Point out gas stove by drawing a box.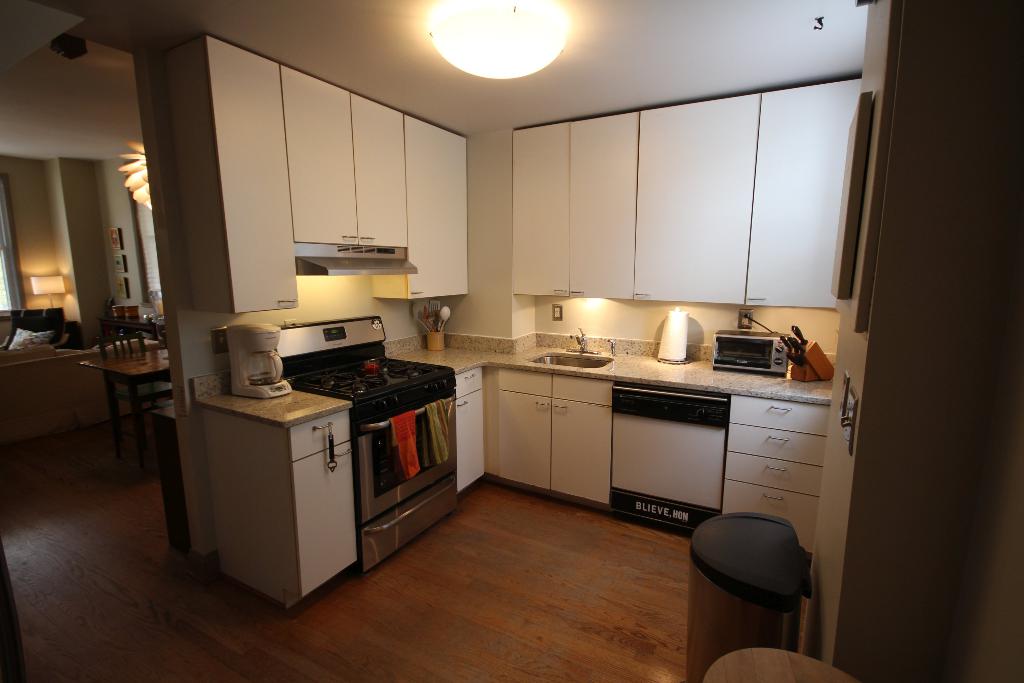
[294,360,447,402].
